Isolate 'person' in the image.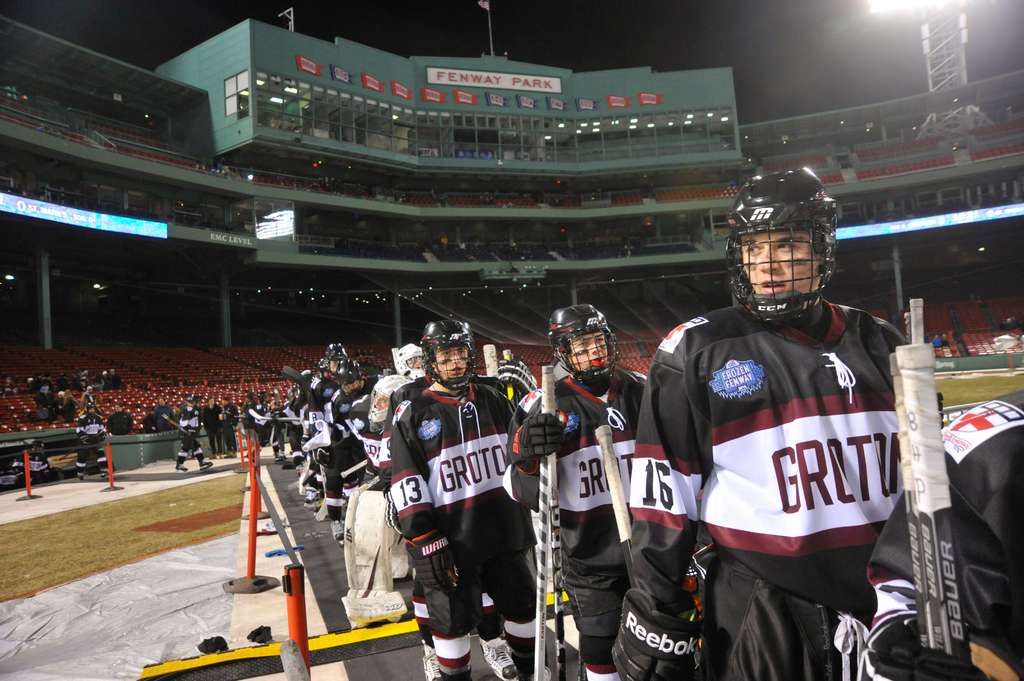
Isolated region: <bbox>187, 397, 223, 476</bbox>.
